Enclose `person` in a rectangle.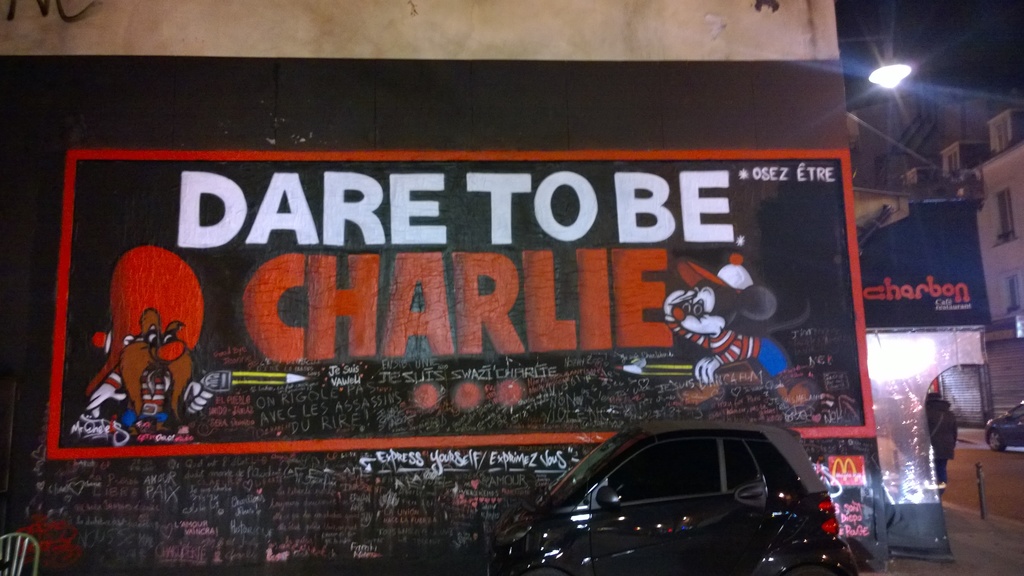
(left=72, top=246, right=200, bottom=436).
